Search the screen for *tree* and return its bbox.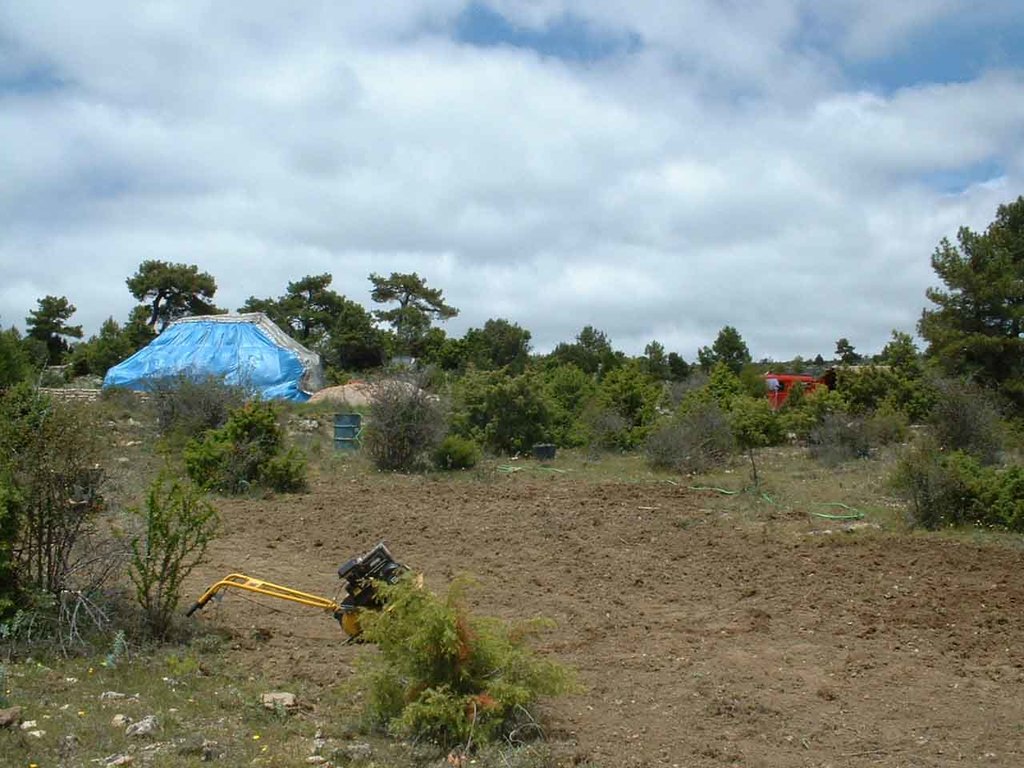
Found: crop(781, 331, 897, 459).
